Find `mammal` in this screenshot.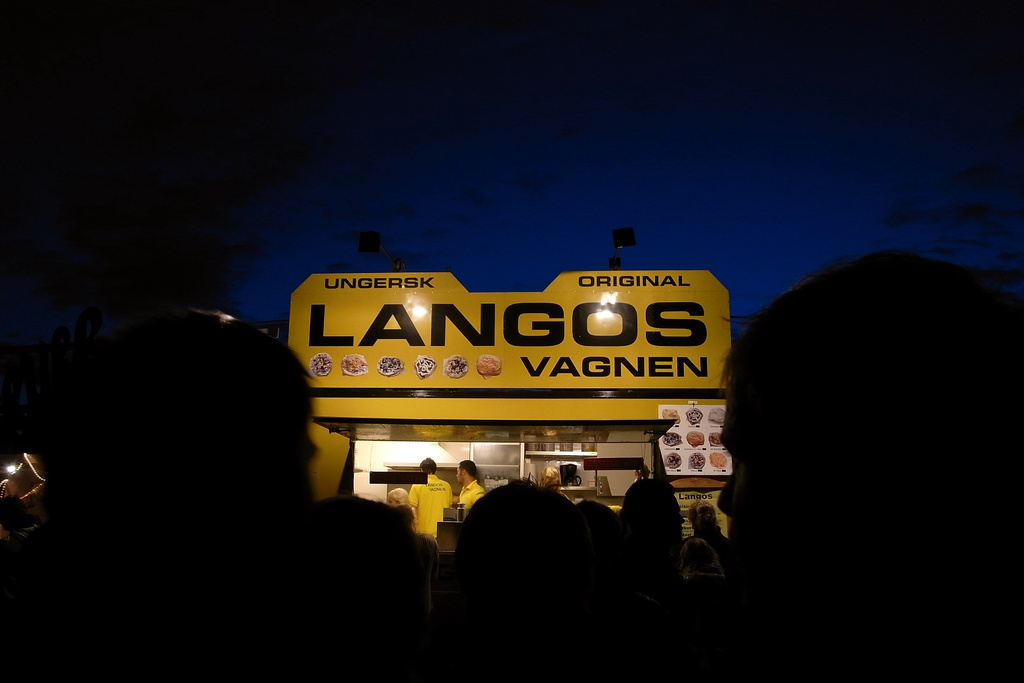
The bounding box for `mammal` is locate(537, 464, 573, 504).
